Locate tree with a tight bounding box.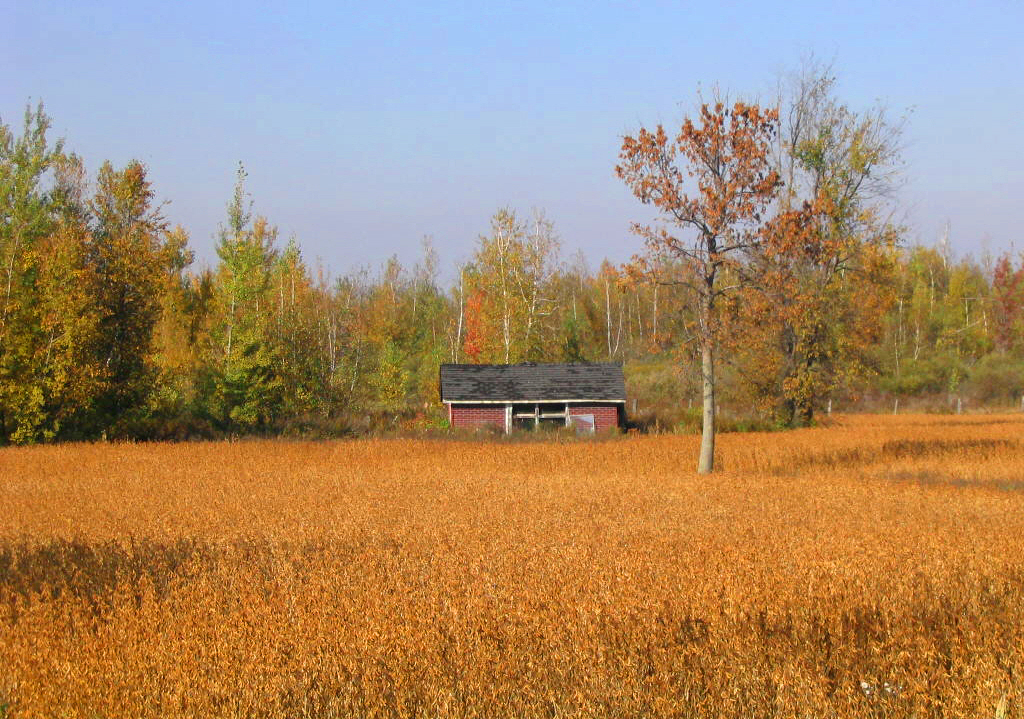
crop(613, 104, 799, 474).
